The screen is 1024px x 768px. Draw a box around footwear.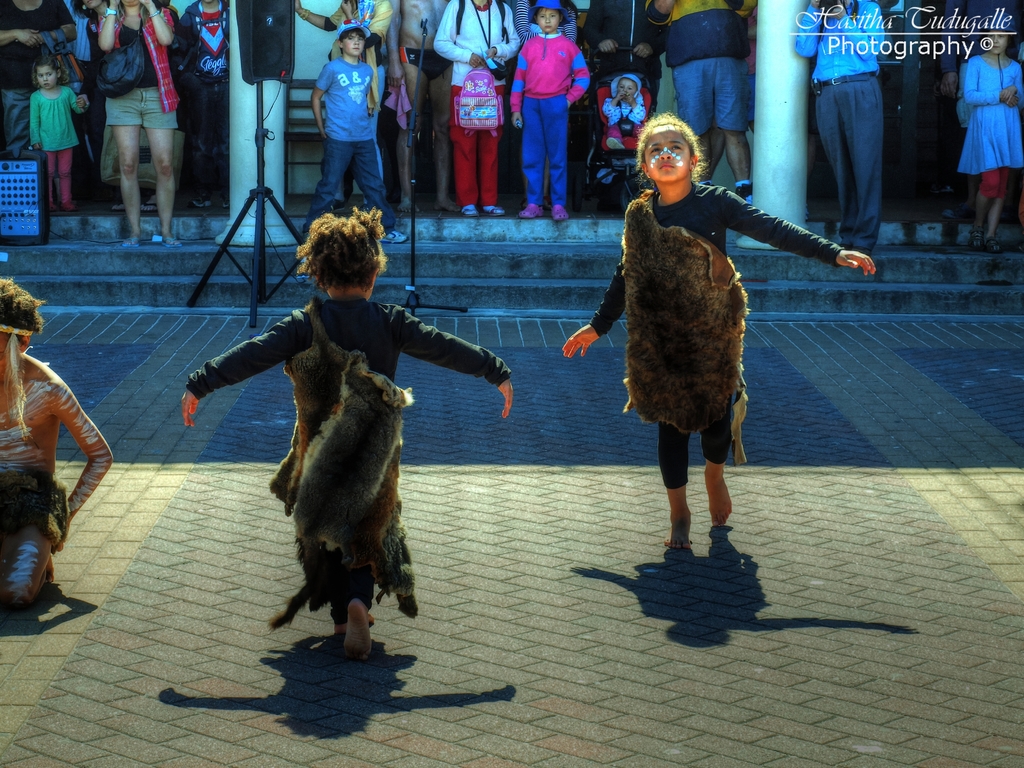
Rect(379, 229, 411, 243).
